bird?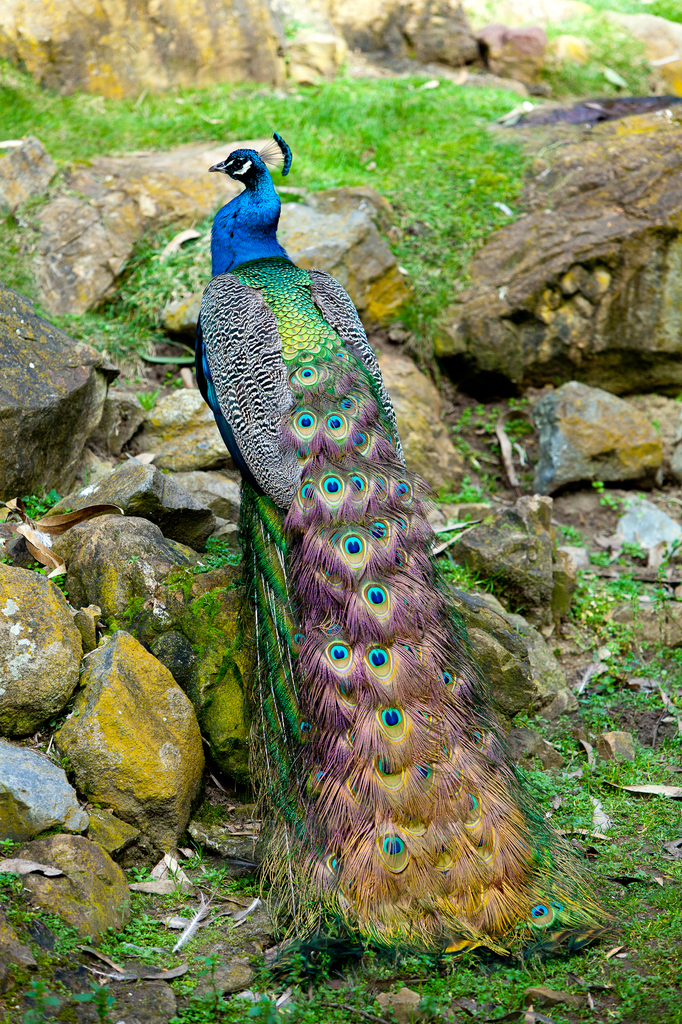
[180,118,580,952]
